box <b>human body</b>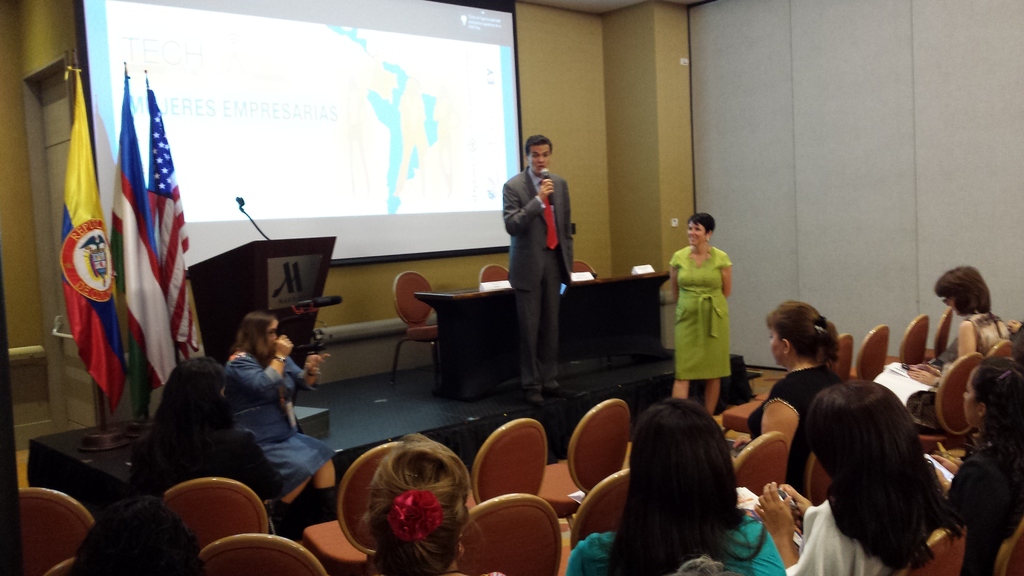
<region>946, 349, 1023, 575</region>
